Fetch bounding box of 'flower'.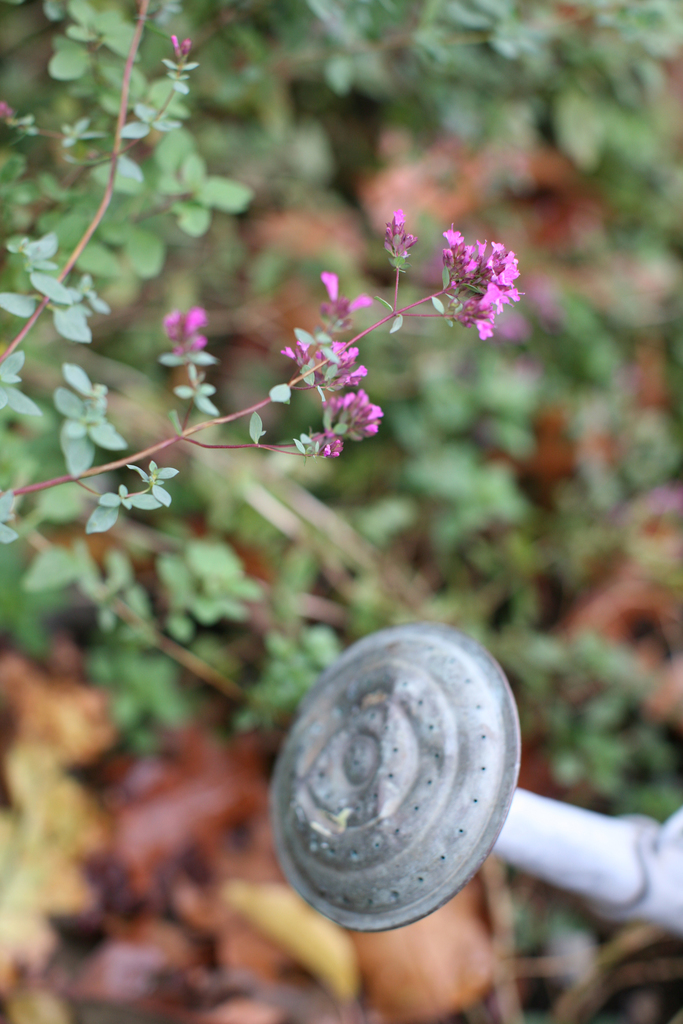
Bbox: <region>382, 200, 420, 257</region>.
